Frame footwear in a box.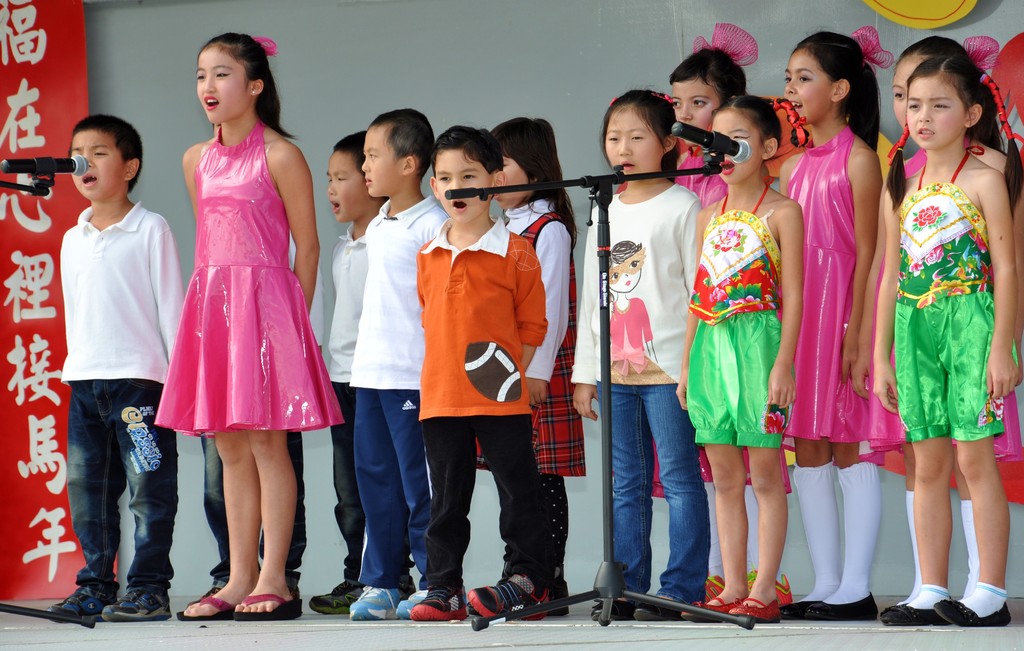
crop(467, 567, 547, 626).
